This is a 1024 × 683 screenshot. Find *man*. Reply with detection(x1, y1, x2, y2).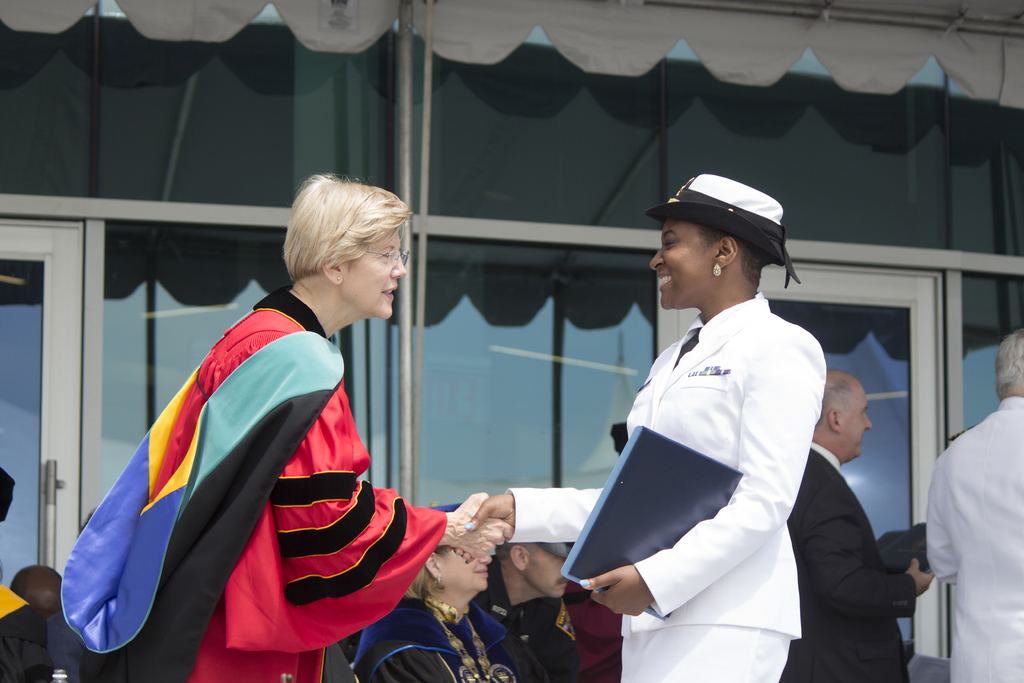
detection(469, 537, 582, 682).
